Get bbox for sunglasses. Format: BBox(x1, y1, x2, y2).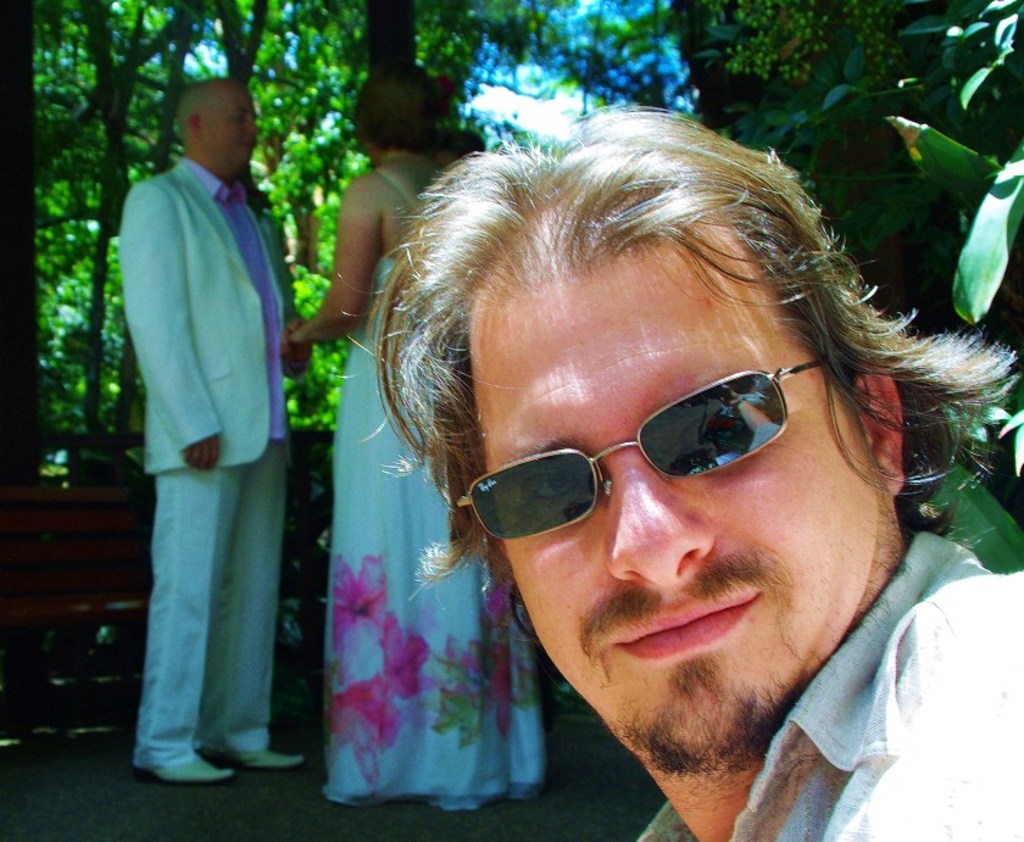
BBox(453, 358, 823, 539).
